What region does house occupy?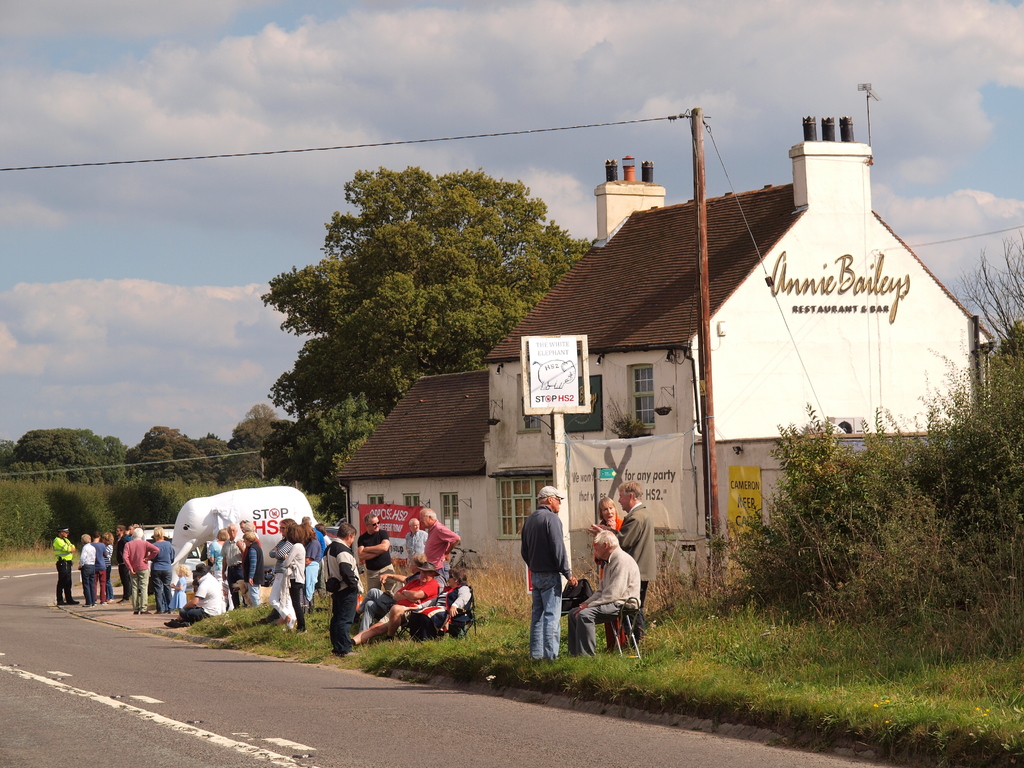
bbox(367, 104, 956, 588).
